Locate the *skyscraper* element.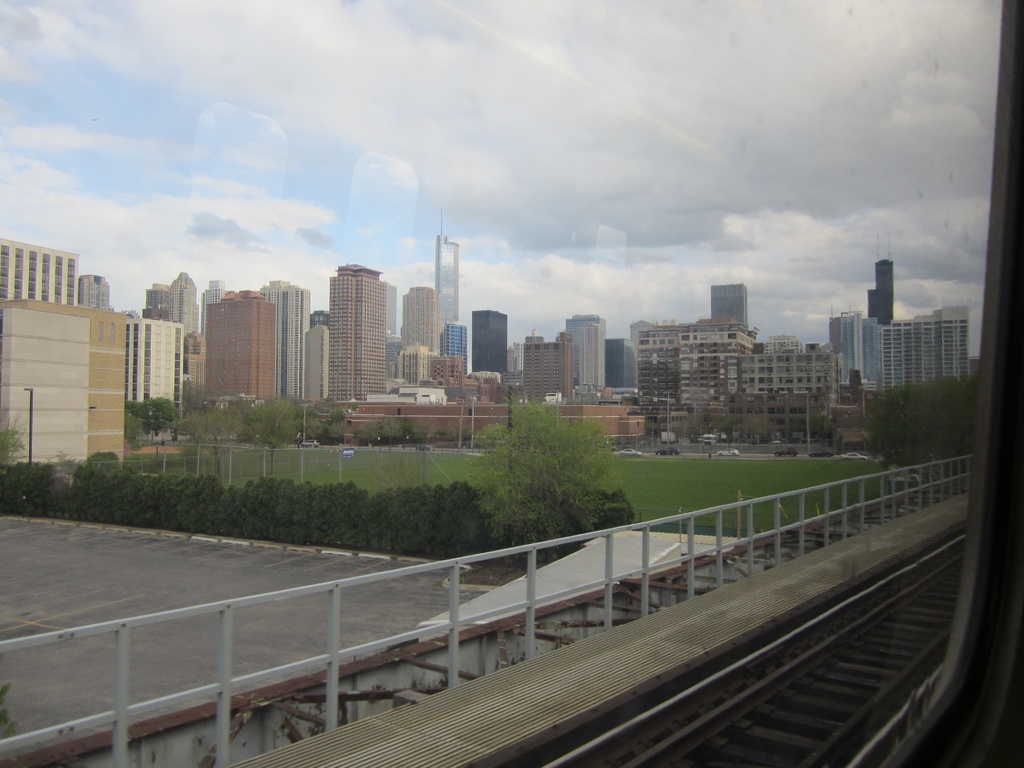
Element bbox: {"left": 326, "top": 265, "right": 385, "bottom": 400}.
